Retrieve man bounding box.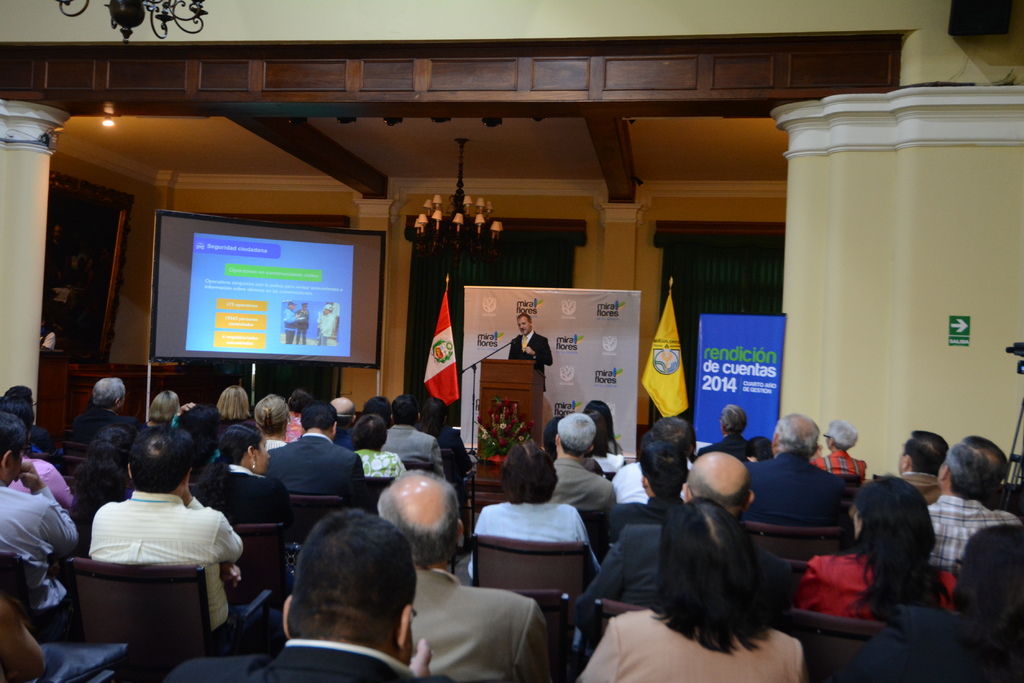
Bounding box: box=[4, 382, 60, 456].
